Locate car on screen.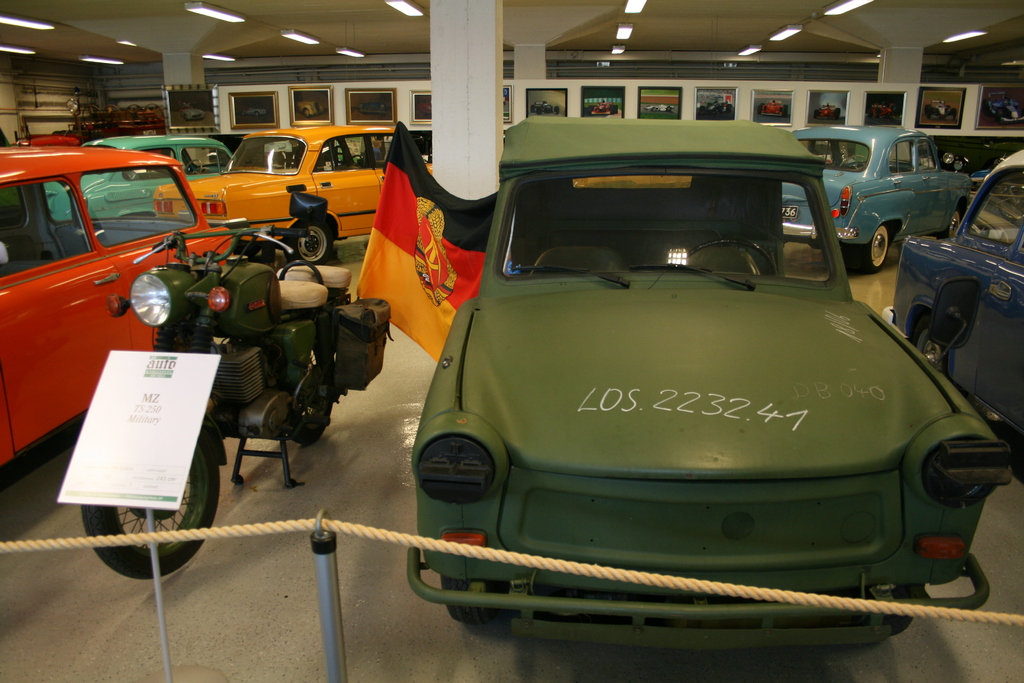
On screen at 43, 131, 232, 211.
